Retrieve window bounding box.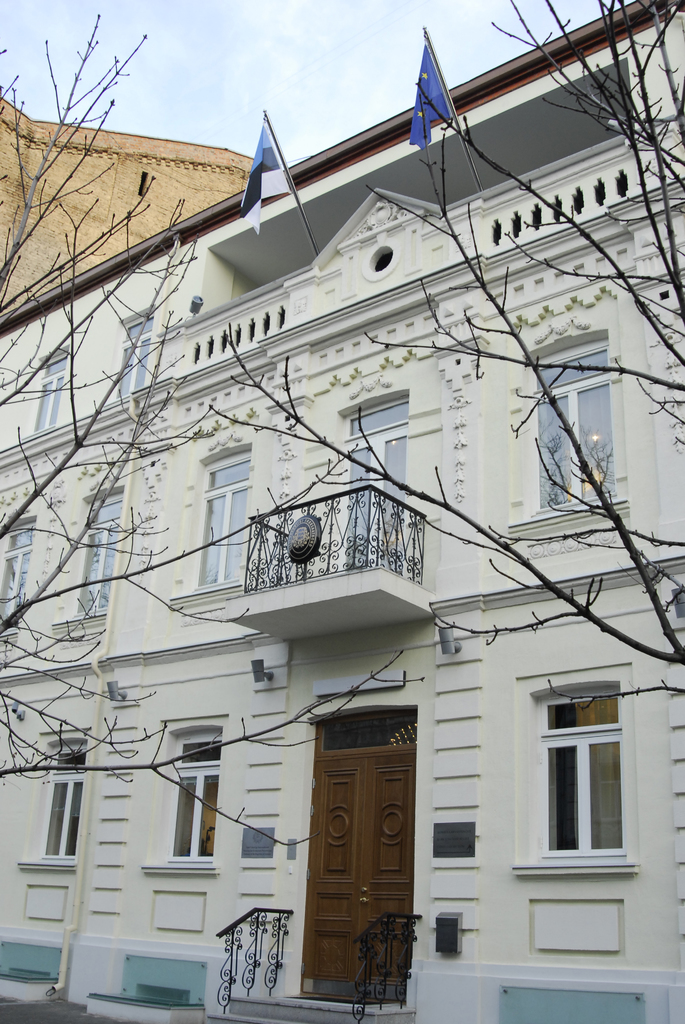
Bounding box: l=523, t=335, r=626, b=525.
